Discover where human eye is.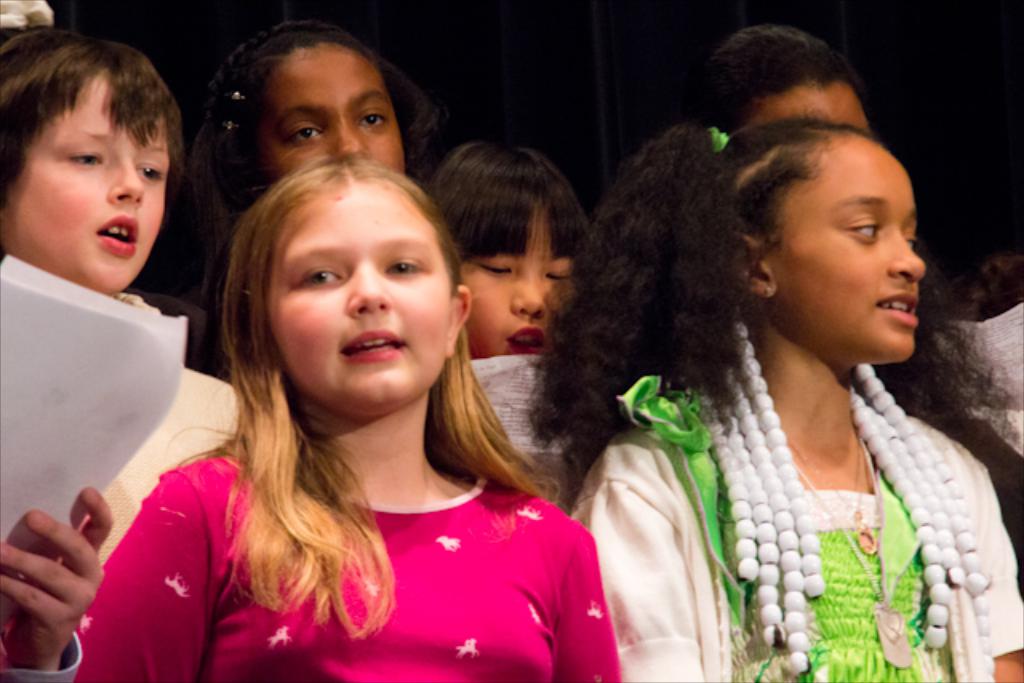
Discovered at box(133, 162, 166, 184).
